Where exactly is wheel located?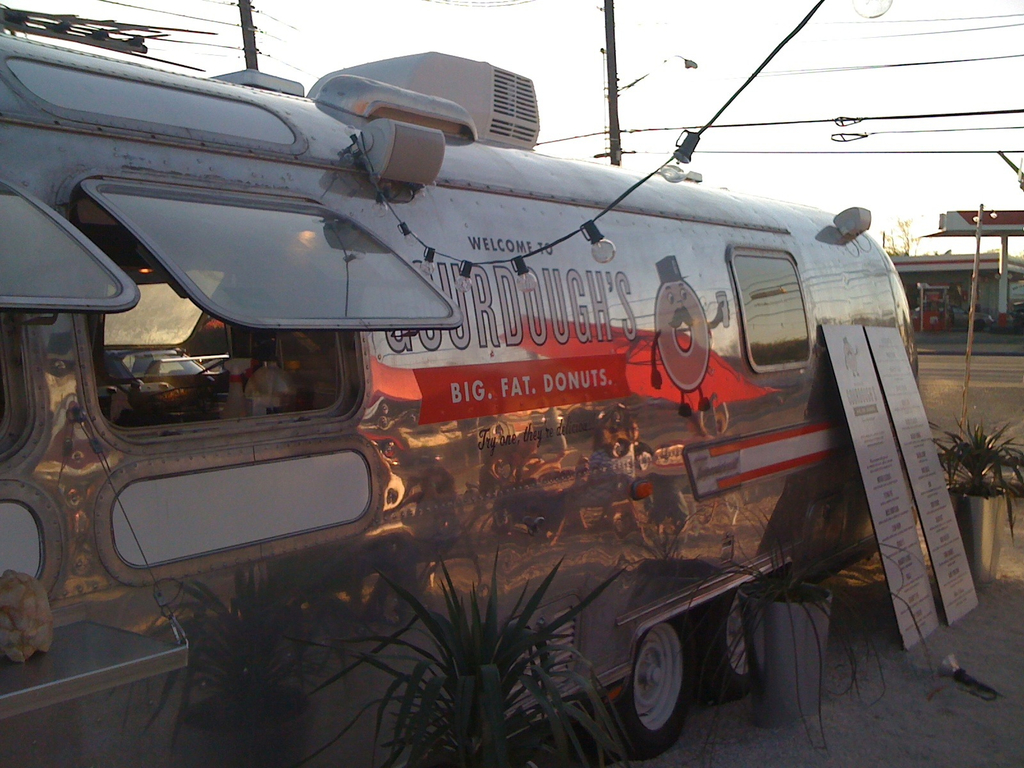
Its bounding box is 691:582:764:701.
